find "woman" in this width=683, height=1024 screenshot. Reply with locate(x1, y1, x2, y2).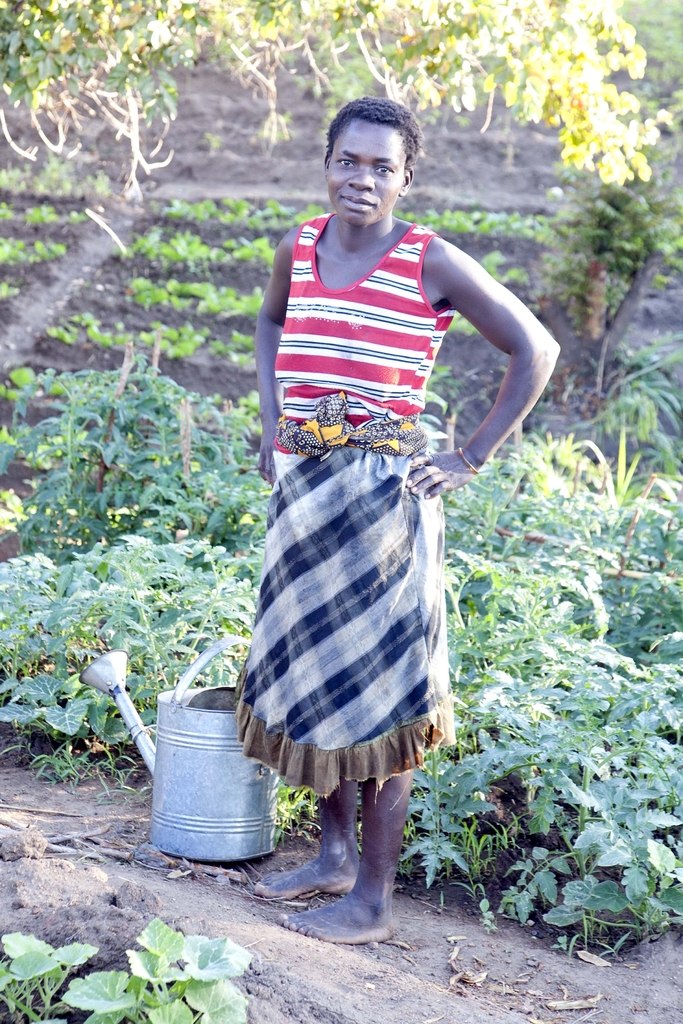
locate(235, 95, 561, 943).
